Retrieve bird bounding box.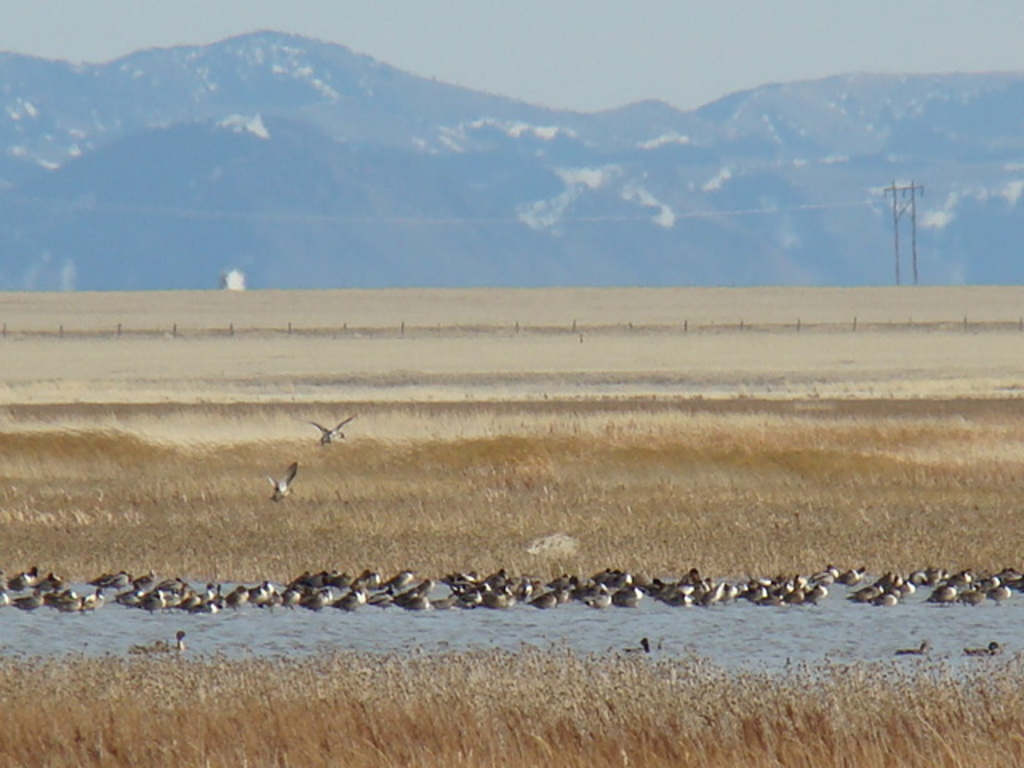
Bounding box: l=163, t=589, r=181, b=611.
